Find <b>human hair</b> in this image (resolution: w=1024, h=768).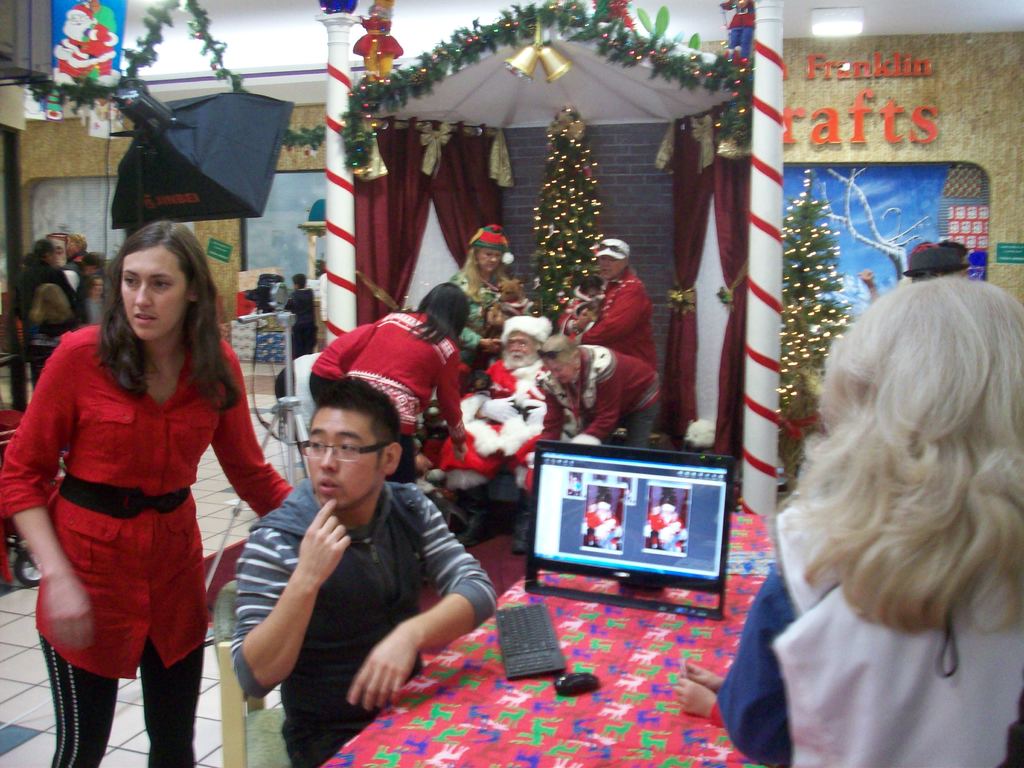
left=456, top=243, right=504, bottom=295.
